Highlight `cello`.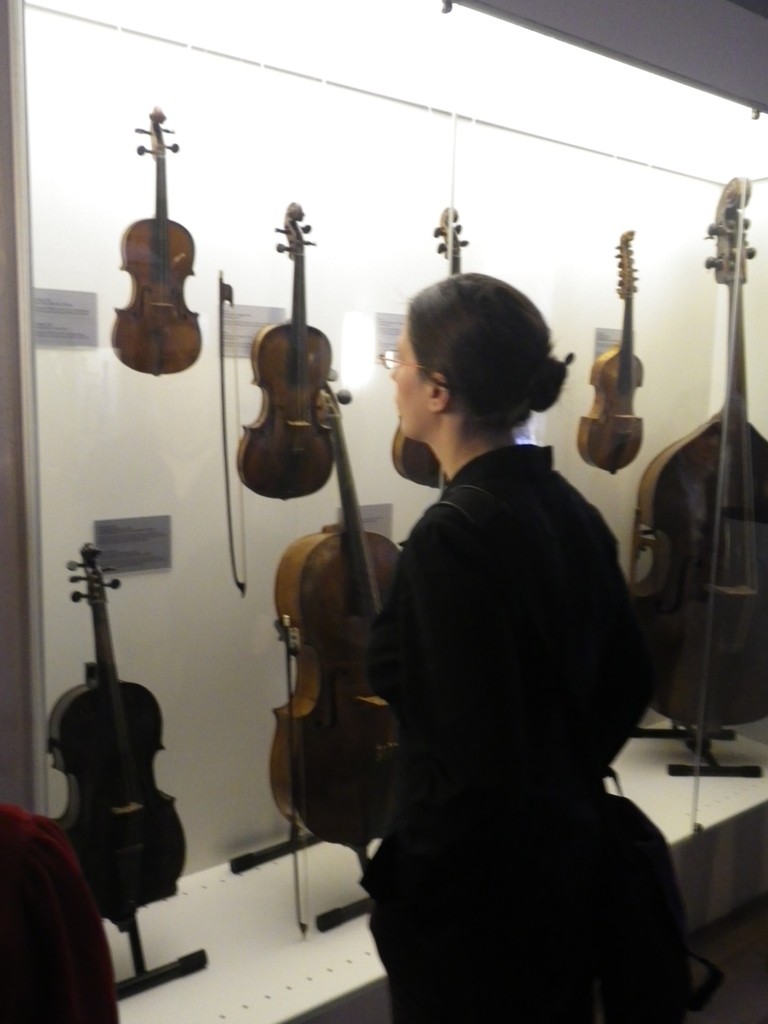
Highlighted region: <region>582, 231, 655, 473</region>.
